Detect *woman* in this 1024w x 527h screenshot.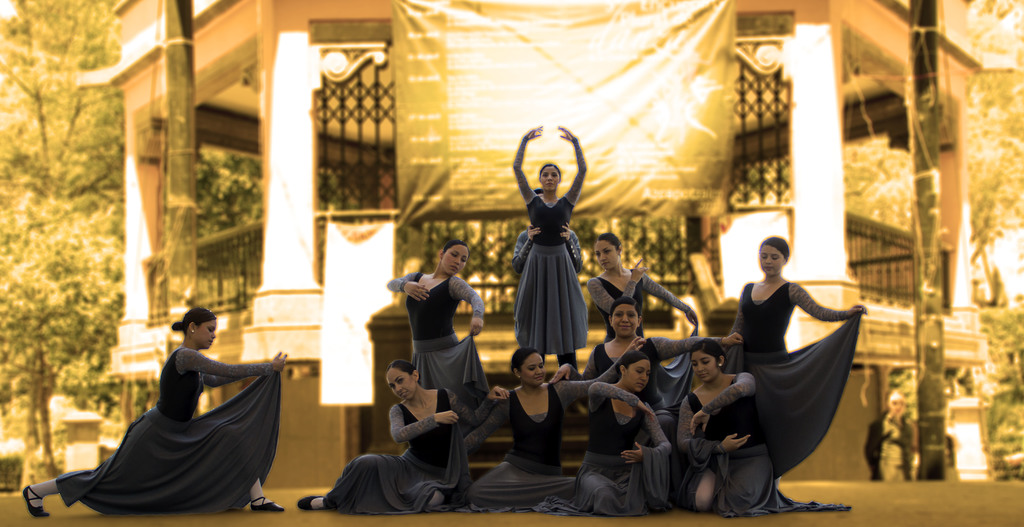
Detection: select_region(525, 355, 673, 514).
